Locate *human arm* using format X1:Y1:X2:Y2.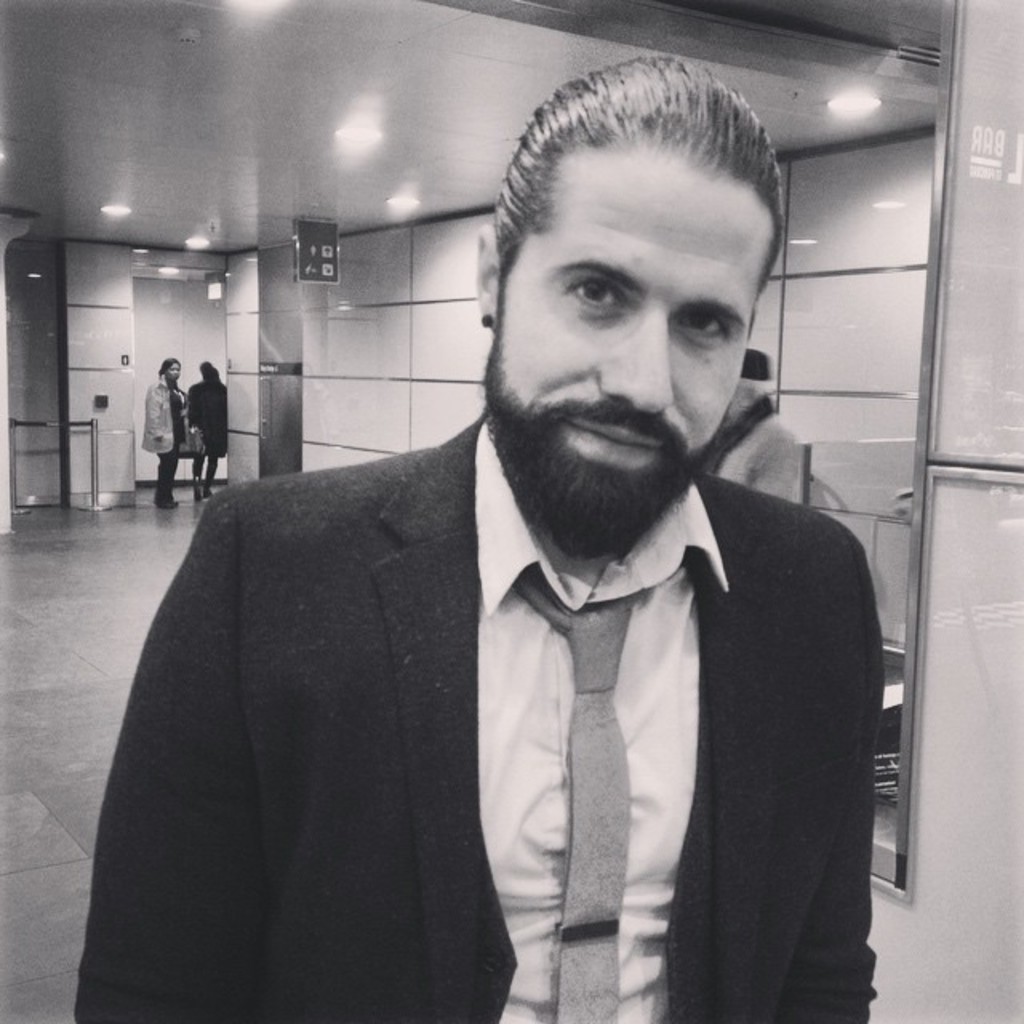
139:382:160:445.
